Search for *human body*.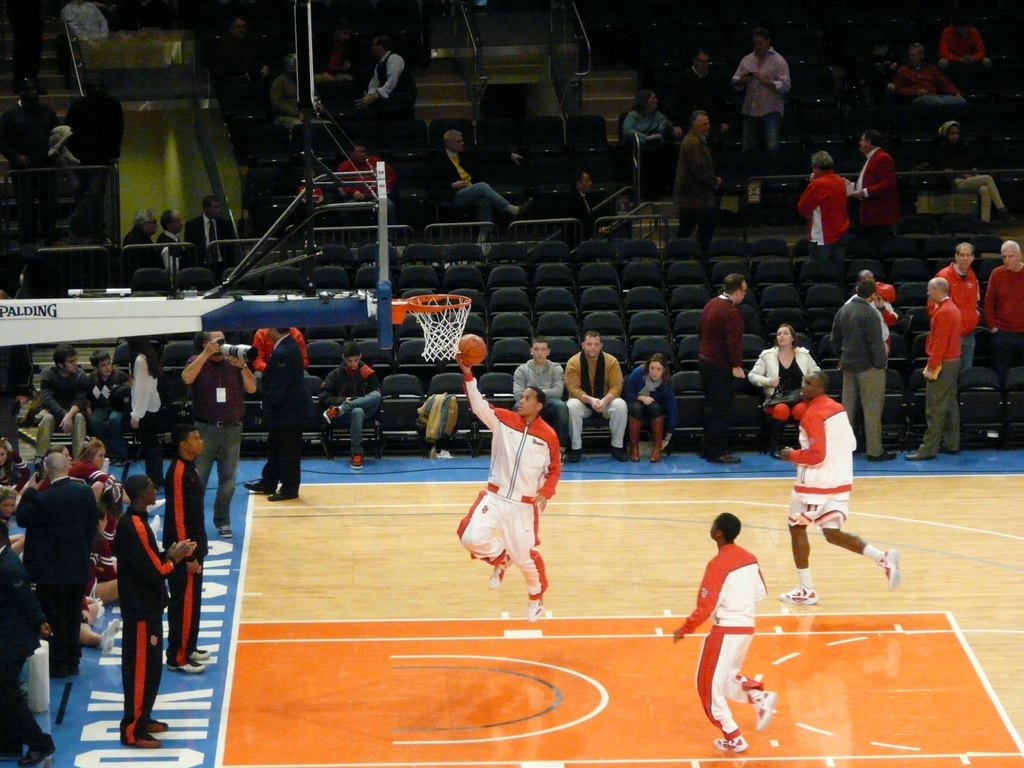
Found at [431, 135, 525, 246].
